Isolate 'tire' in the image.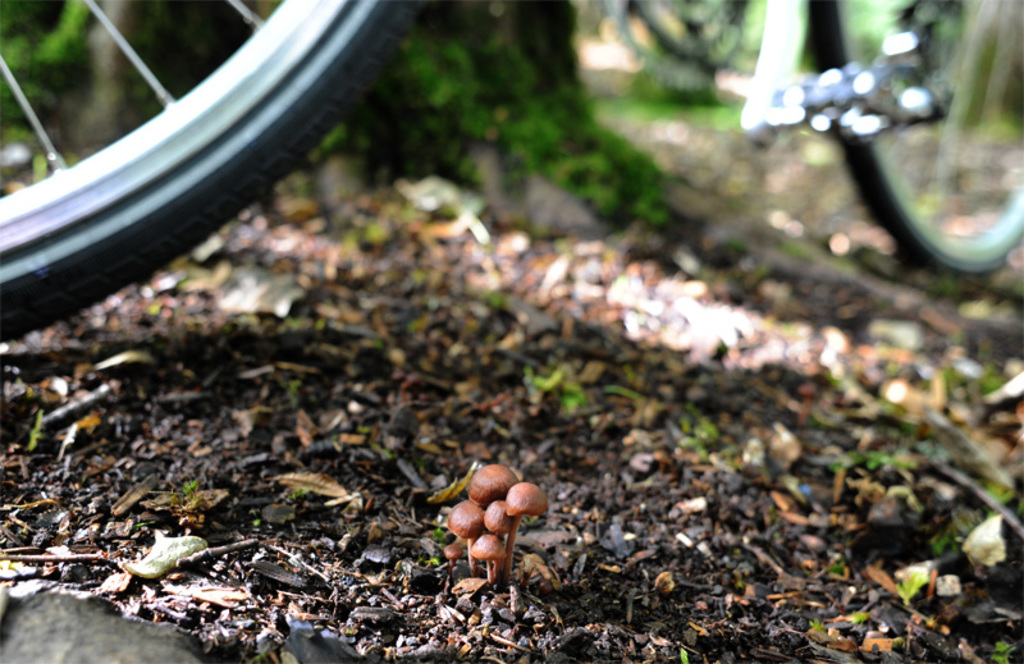
Isolated region: l=0, t=0, r=422, b=343.
